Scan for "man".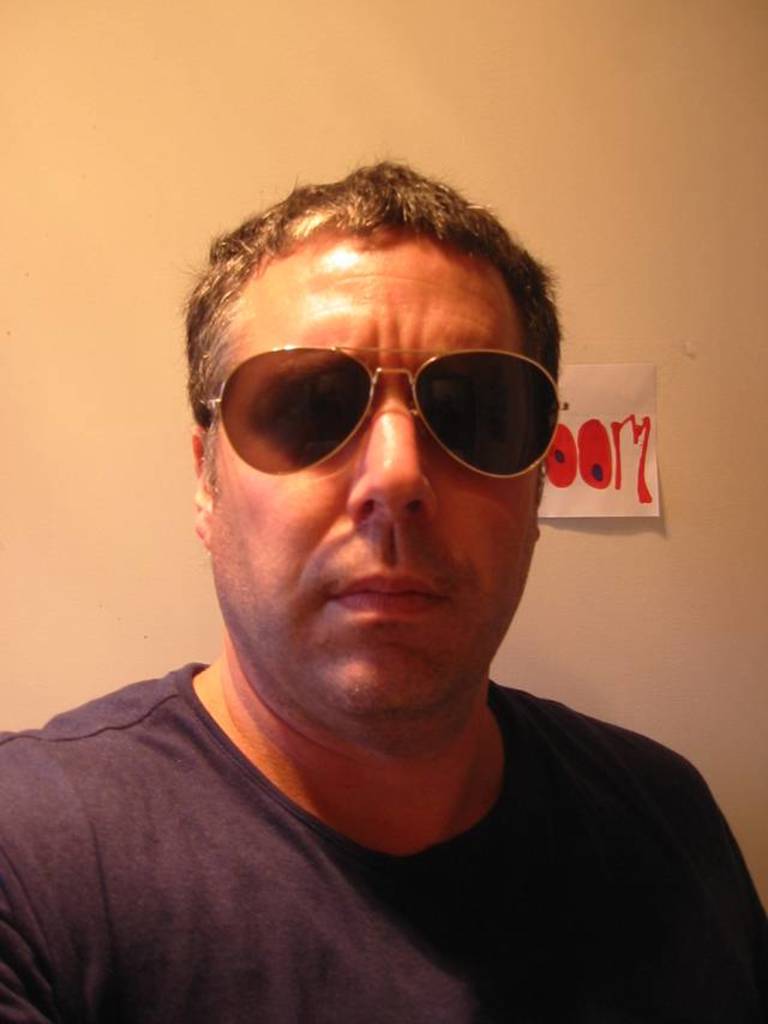
Scan result: 10 116 767 1020.
